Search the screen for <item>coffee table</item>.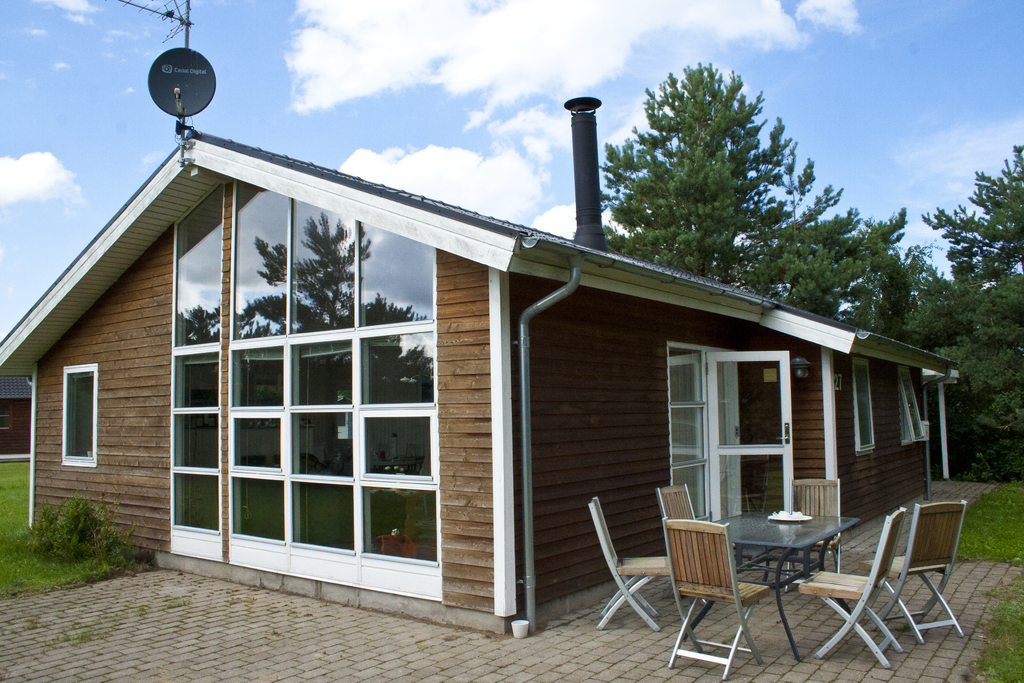
Found at Rect(664, 510, 870, 668).
